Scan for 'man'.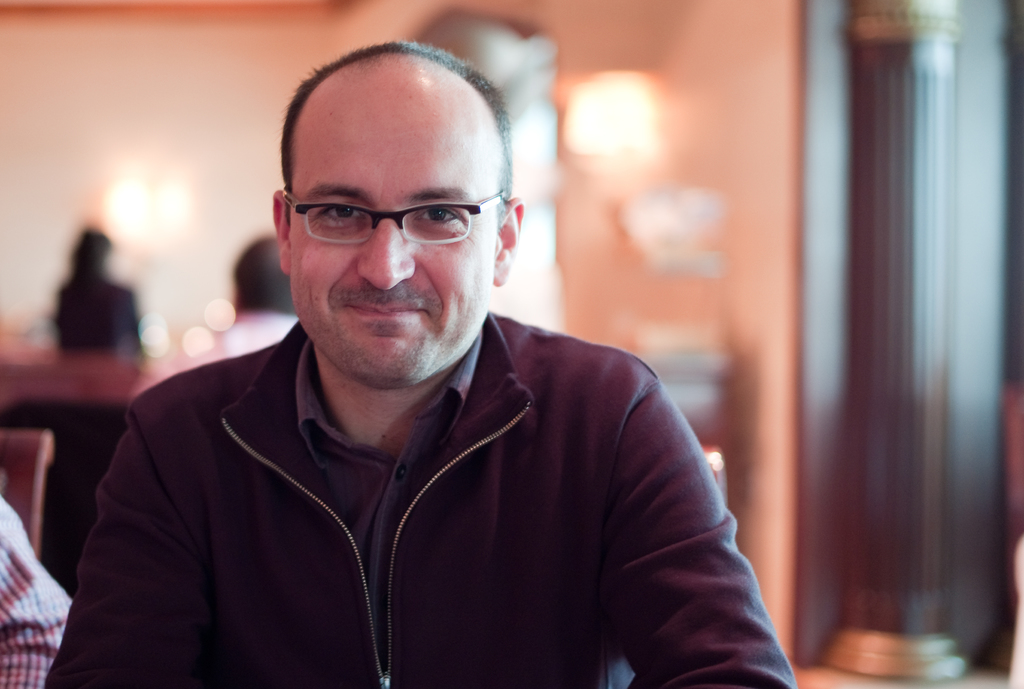
Scan result: (left=48, top=41, right=796, bottom=688).
